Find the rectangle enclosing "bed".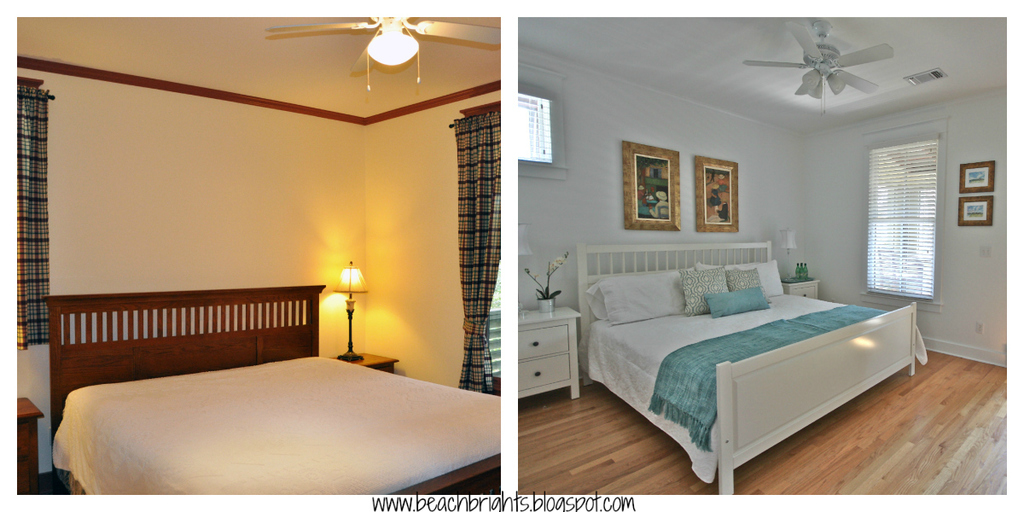
{"x1": 575, "y1": 240, "x2": 929, "y2": 494}.
